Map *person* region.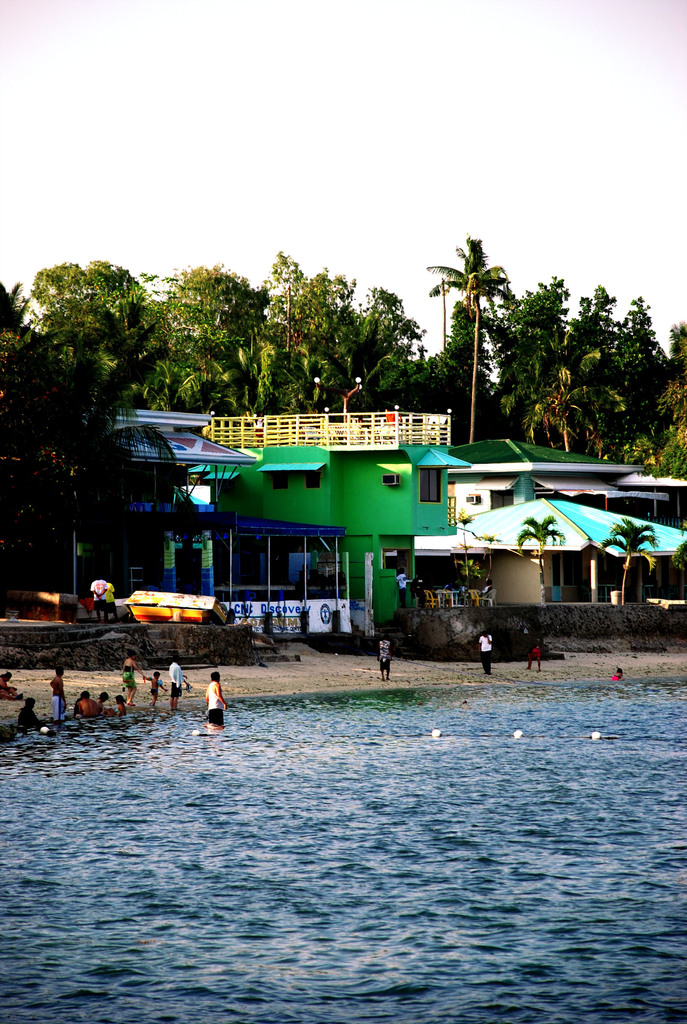
Mapped to (20, 700, 40, 724).
